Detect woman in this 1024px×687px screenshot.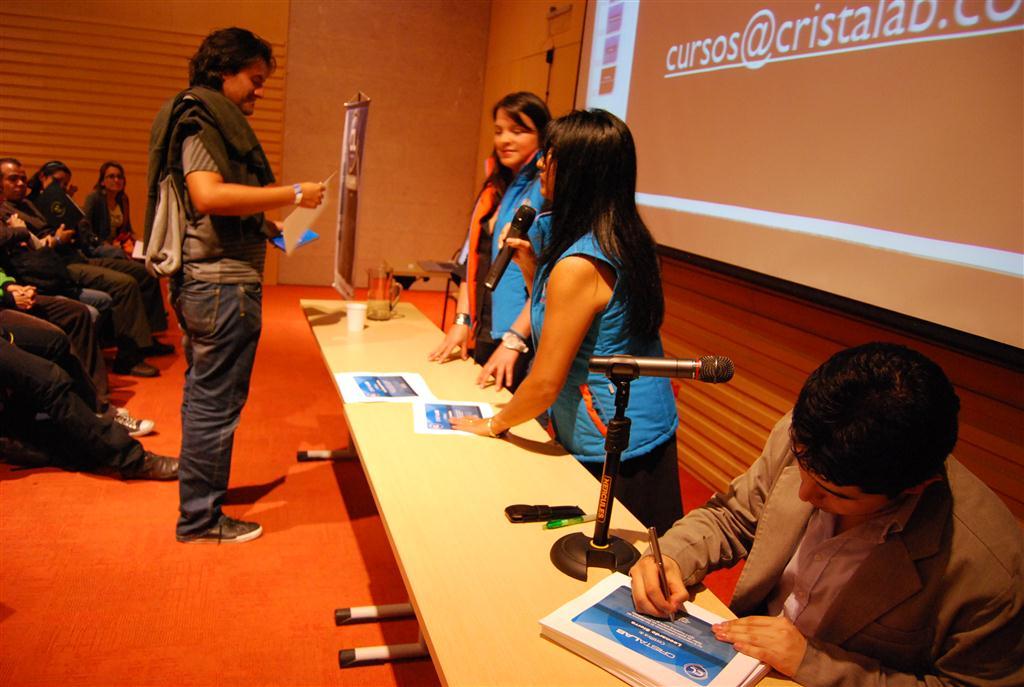
Detection: left=470, top=91, right=696, bottom=531.
